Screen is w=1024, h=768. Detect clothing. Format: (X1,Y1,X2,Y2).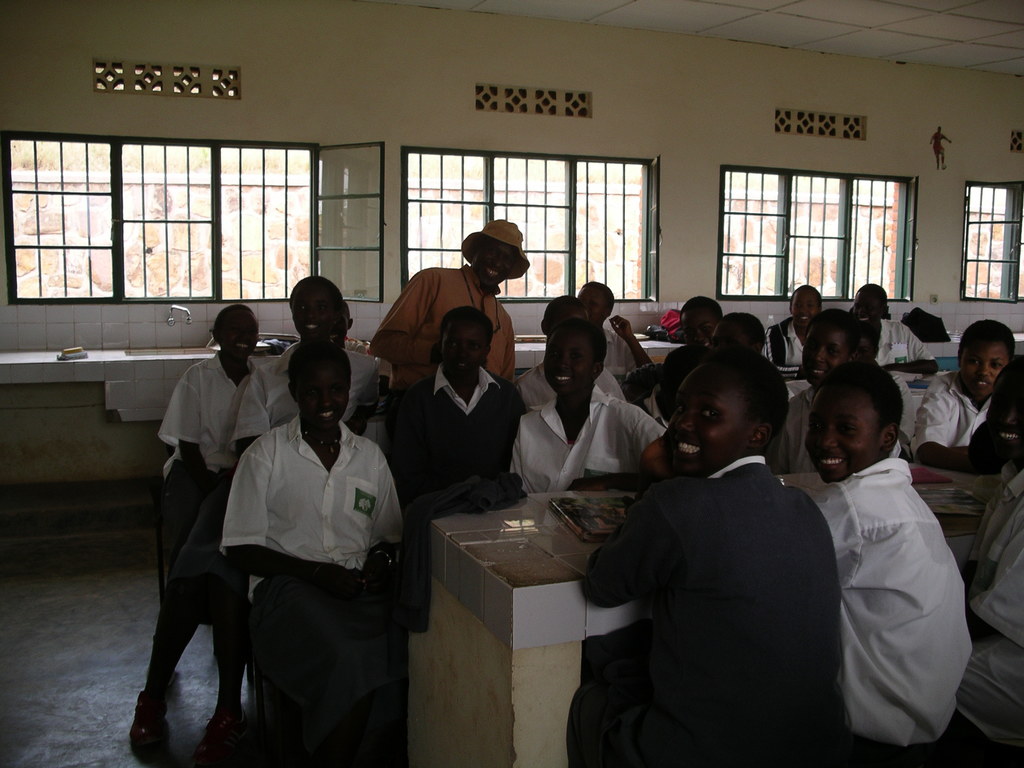
(908,376,977,451).
